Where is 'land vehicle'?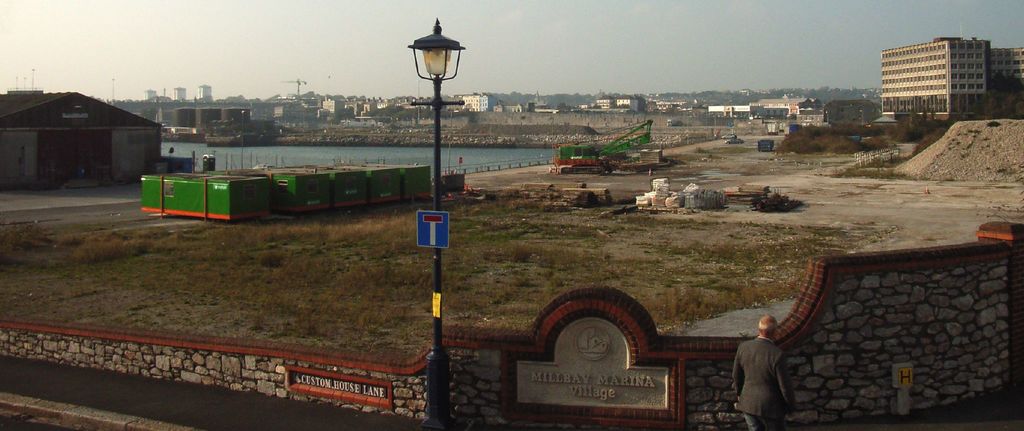
pyautogui.locateOnScreen(664, 117, 682, 128).
